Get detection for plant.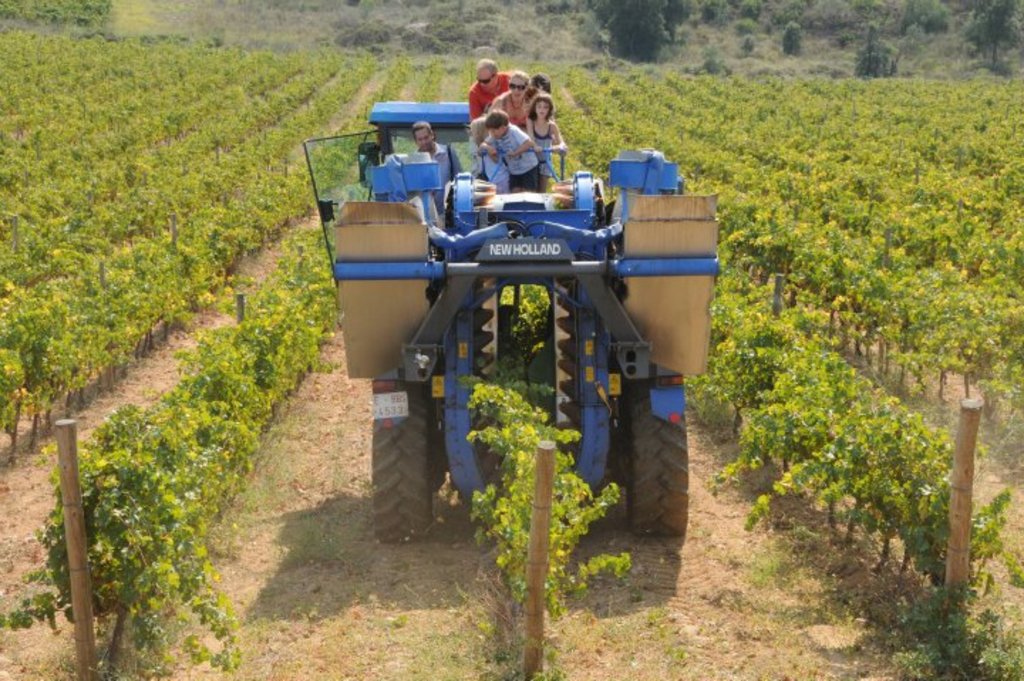
Detection: detection(782, 23, 806, 54).
